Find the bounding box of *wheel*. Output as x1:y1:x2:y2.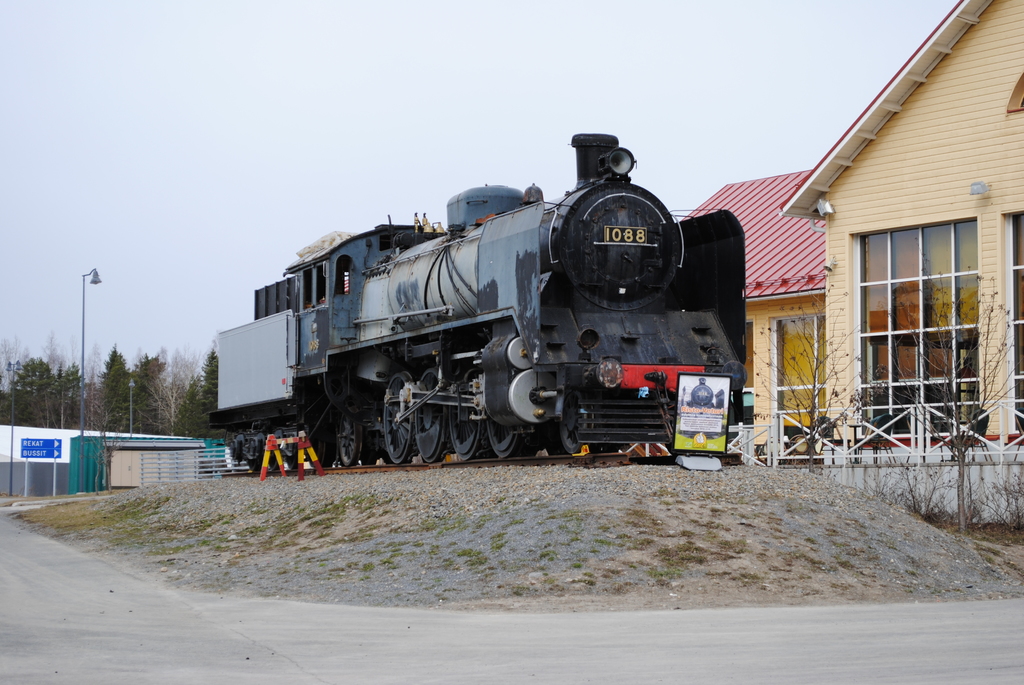
269:453:278:470.
